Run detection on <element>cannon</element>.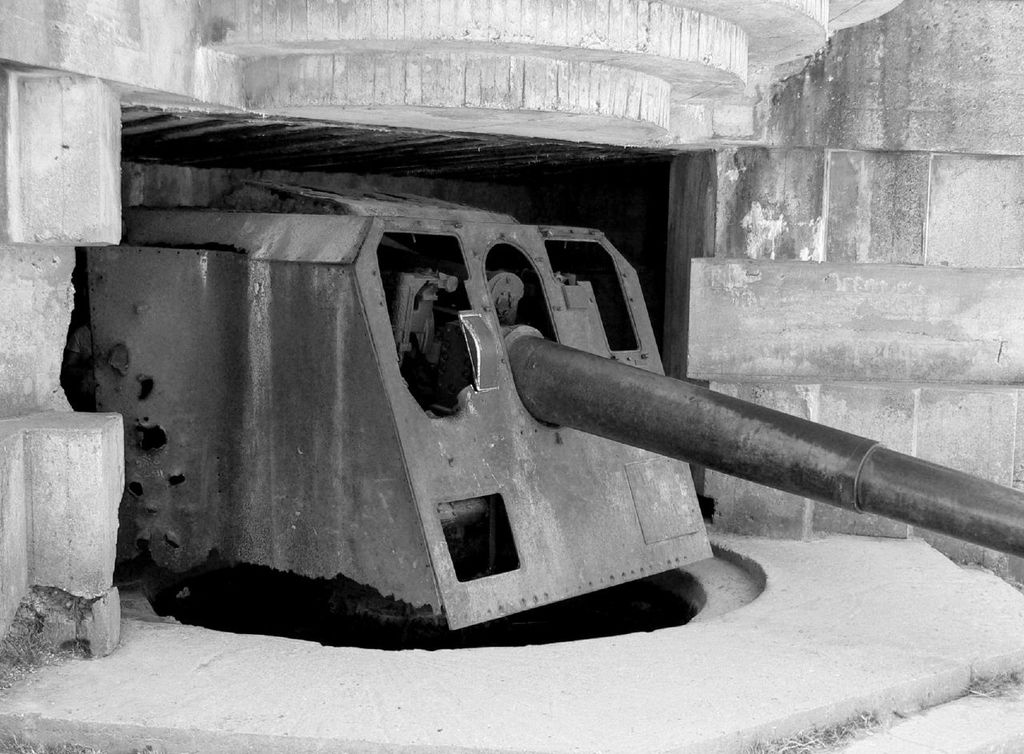
Result: select_region(85, 183, 1023, 642).
